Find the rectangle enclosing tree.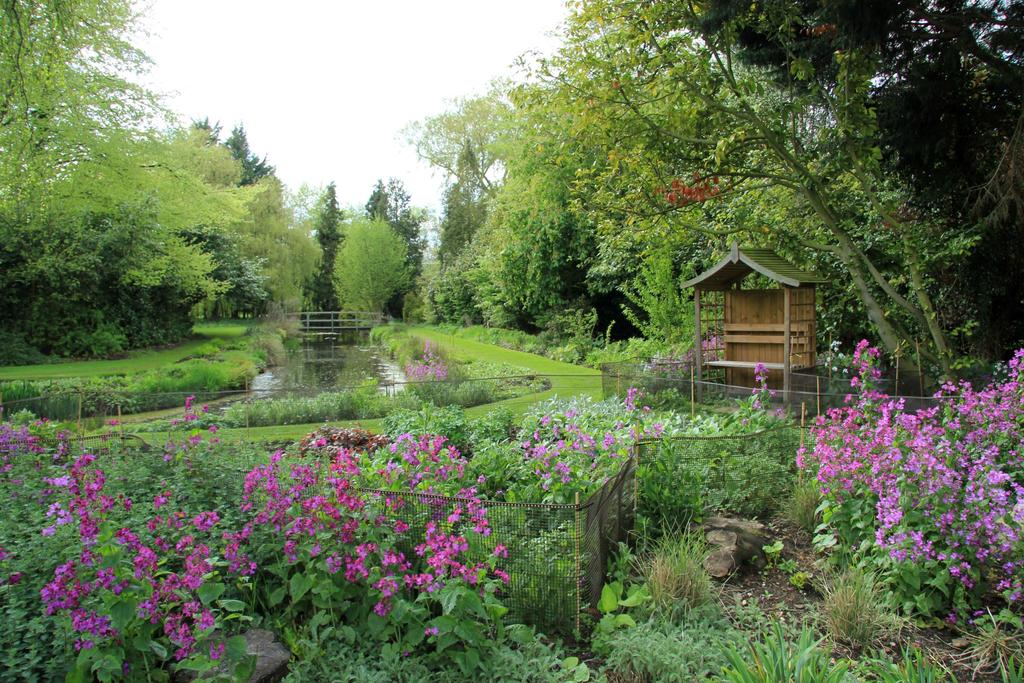
Rect(328, 213, 408, 327).
